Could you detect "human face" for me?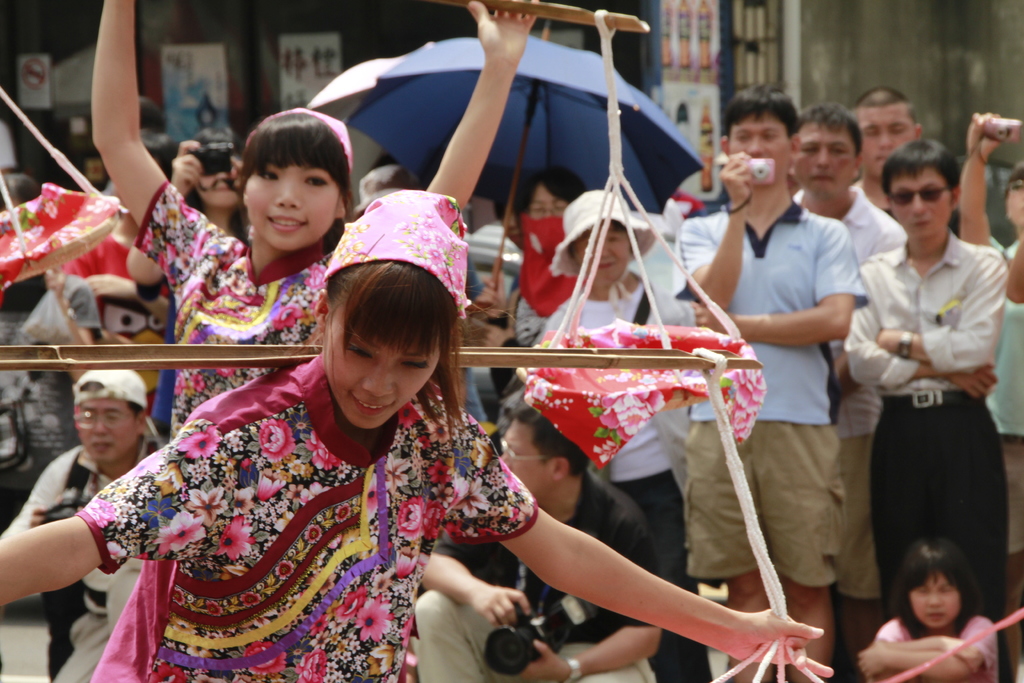
Detection result: pyautogui.locateOnScreen(801, 124, 854, 199).
